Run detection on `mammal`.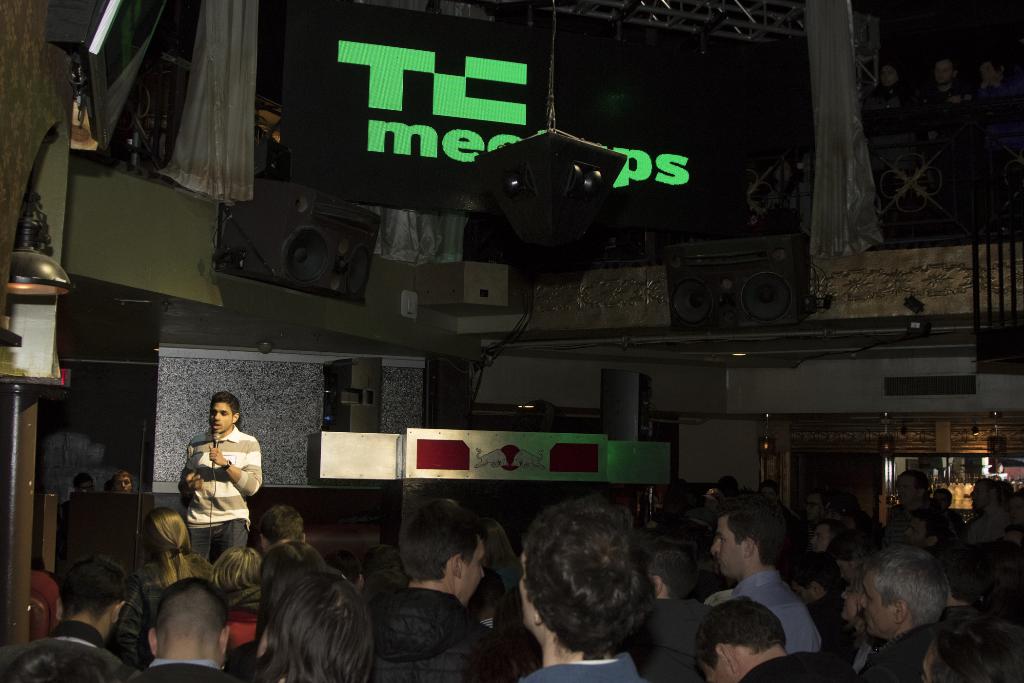
Result: <bbox>173, 390, 262, 566</bbox>.
